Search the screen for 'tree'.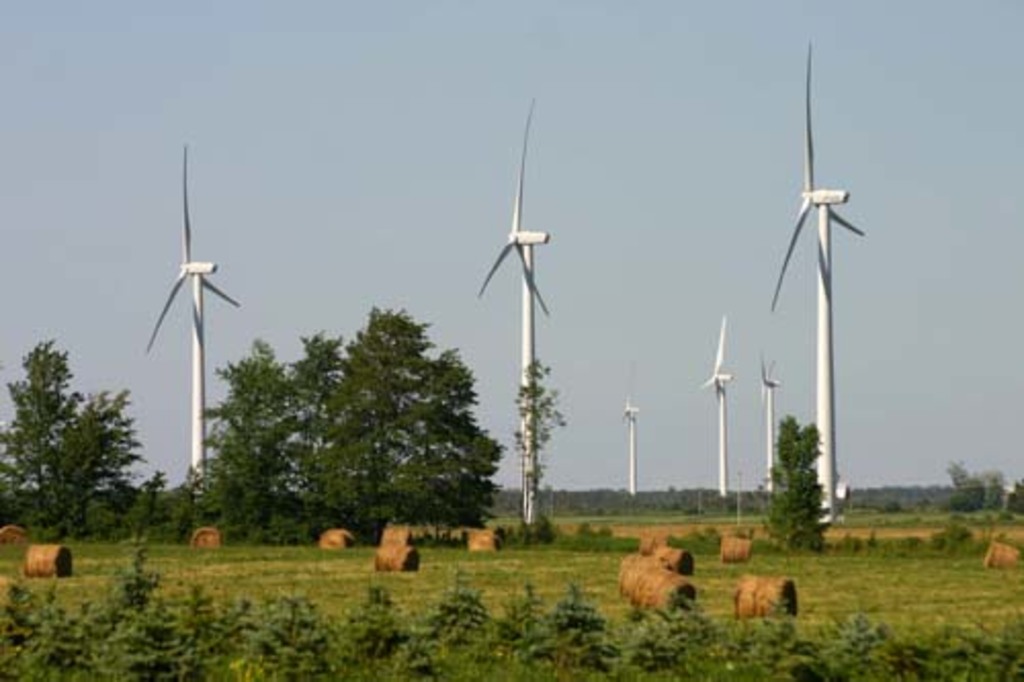
Found at BBox(514, 354, 567, 535).
